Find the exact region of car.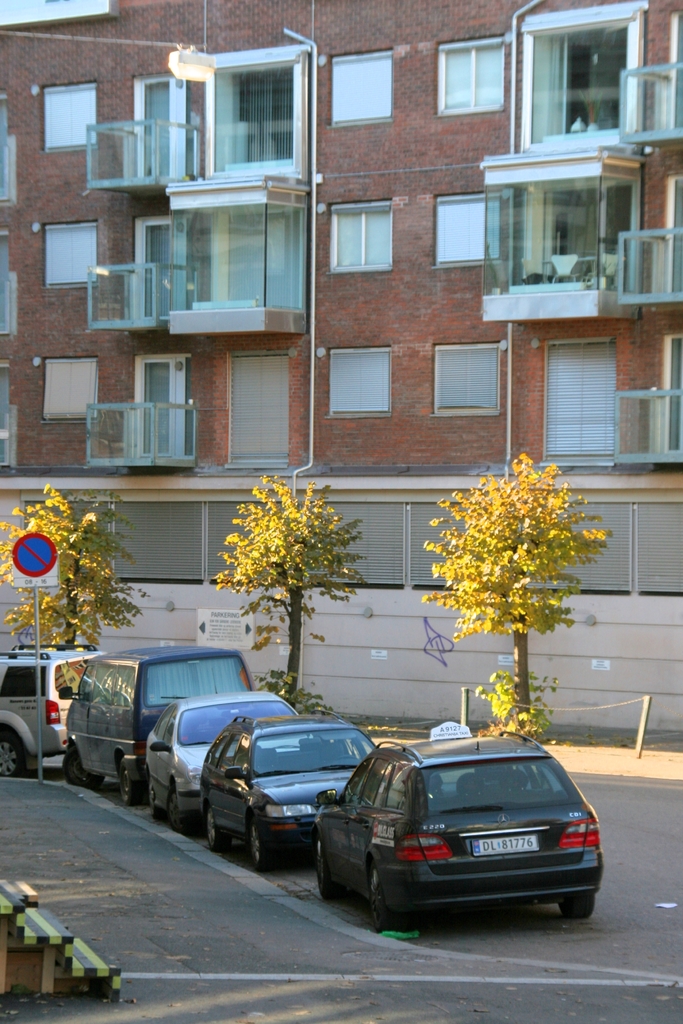
Exact region: (199, 719, 374, 872).
